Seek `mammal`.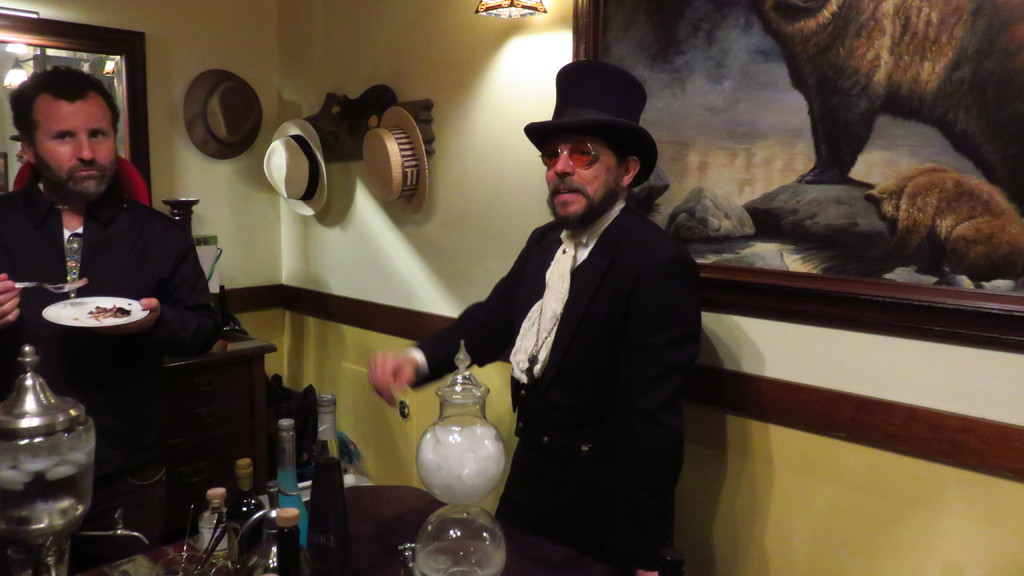
367/56/707/575.
